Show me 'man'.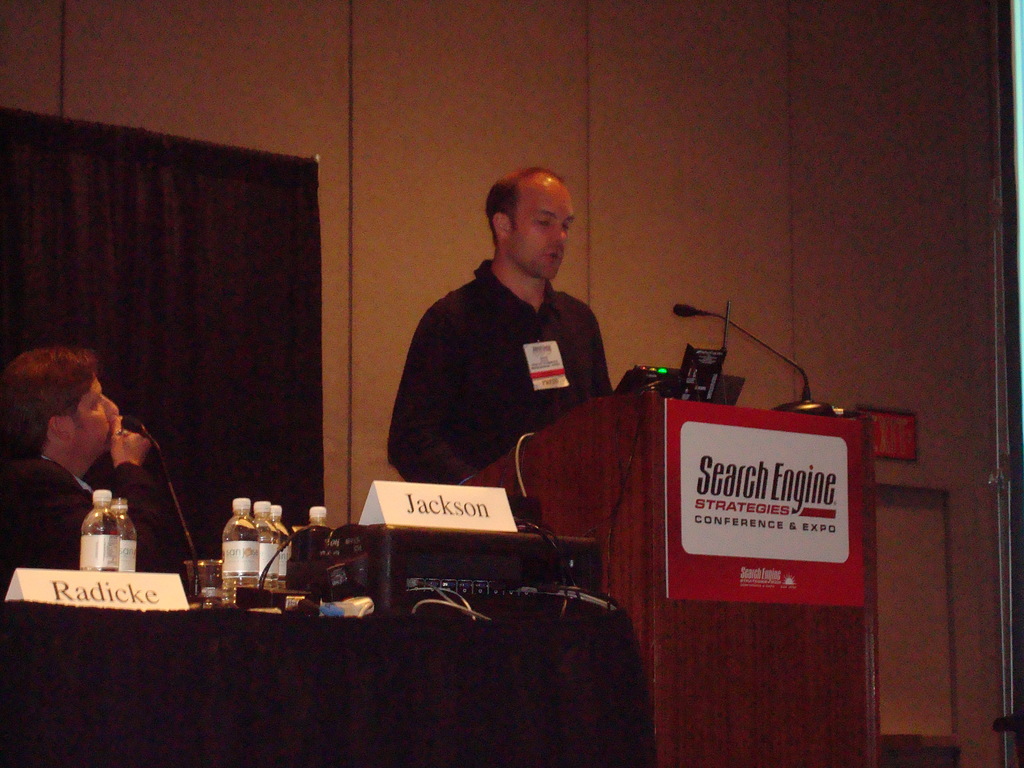
'man' is here: box=[382, 166, 608, 493].
